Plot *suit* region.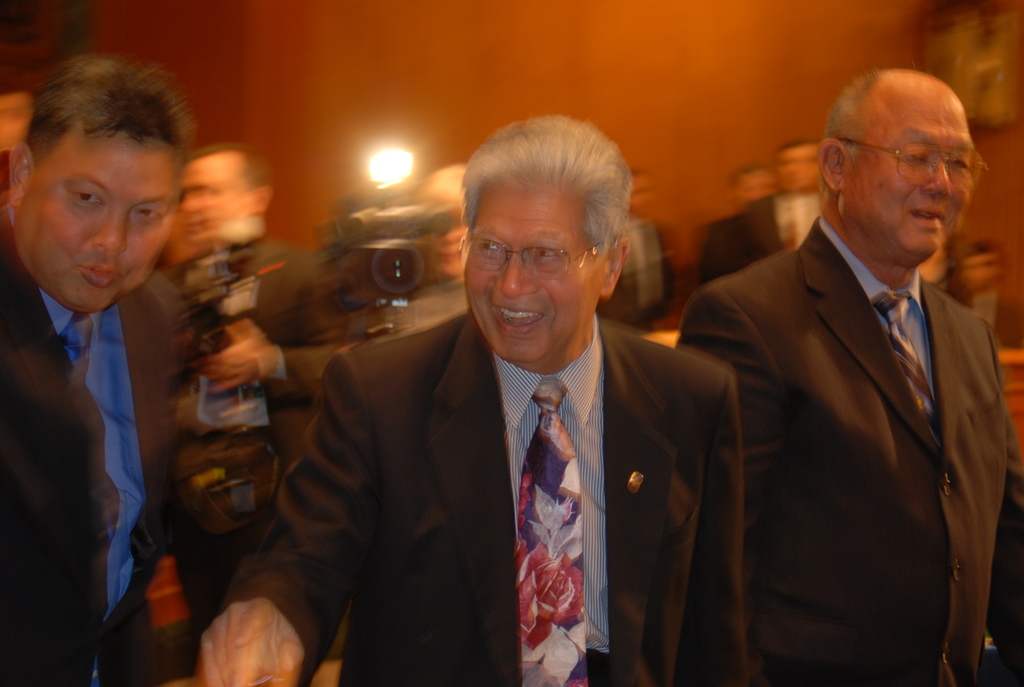
Plotted at {"left": 701, "top": 184, "right": 822, "bottom": 287}.
